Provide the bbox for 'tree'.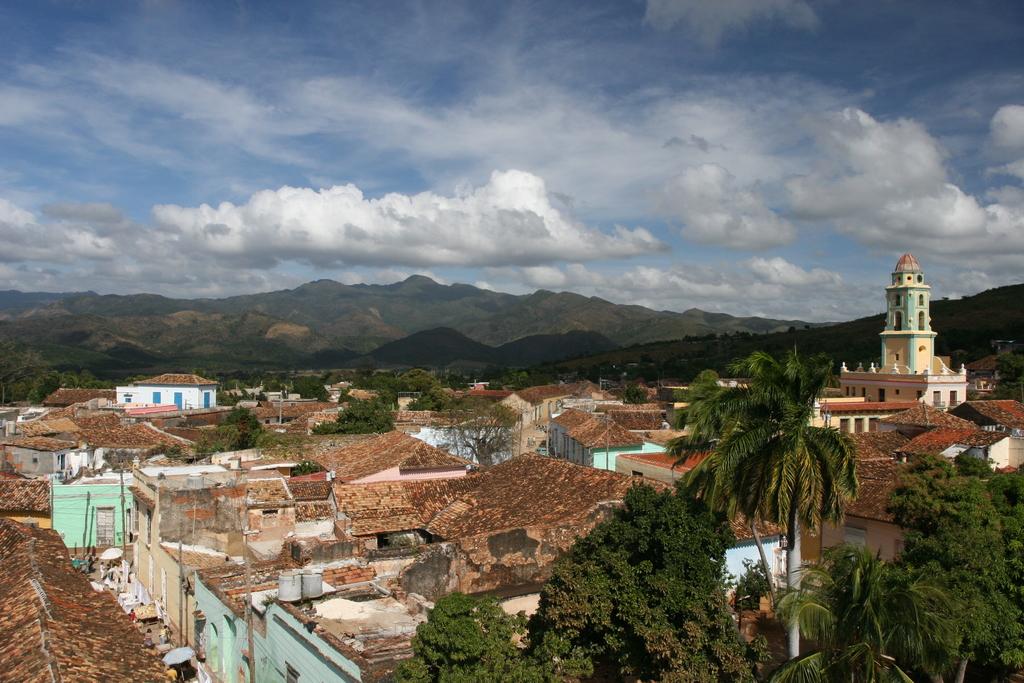
x1=988 y1=342 x2=1023 y2=404.
